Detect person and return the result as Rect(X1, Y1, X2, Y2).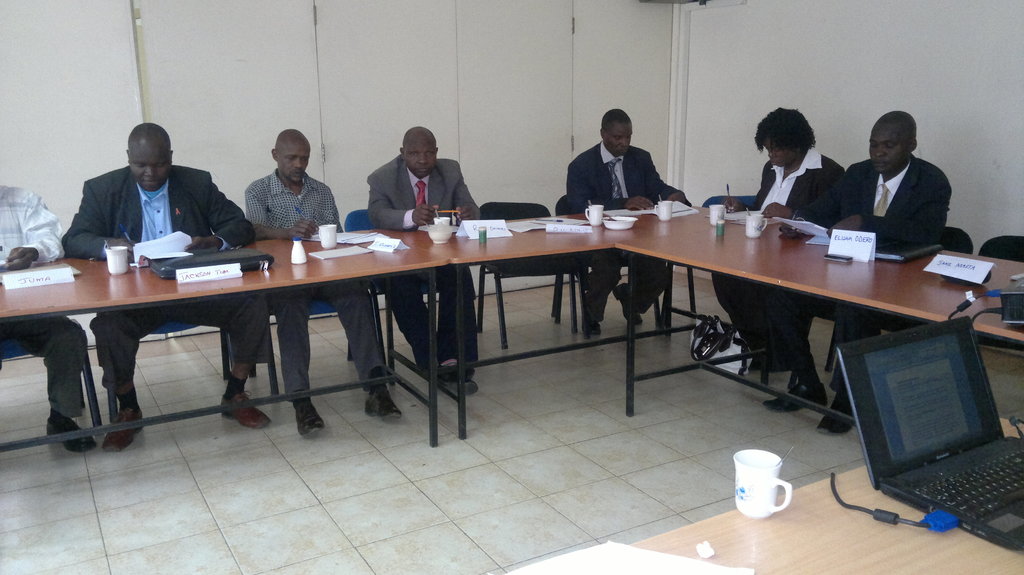
Rect(567, 109, 692, 342).
